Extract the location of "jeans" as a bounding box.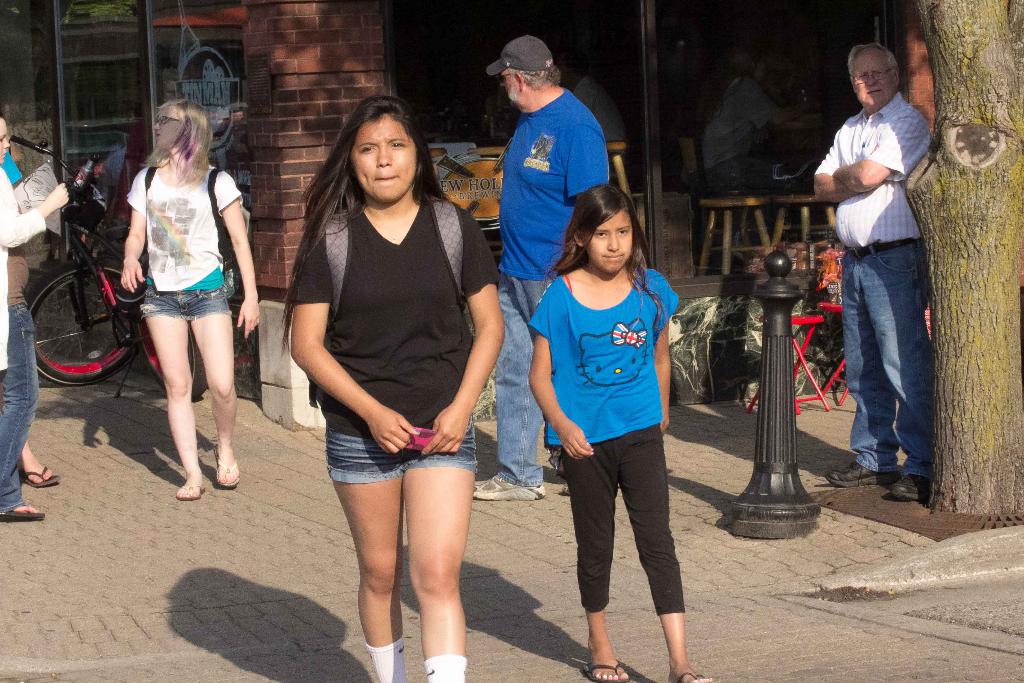
[496, 272, 548, 483].
